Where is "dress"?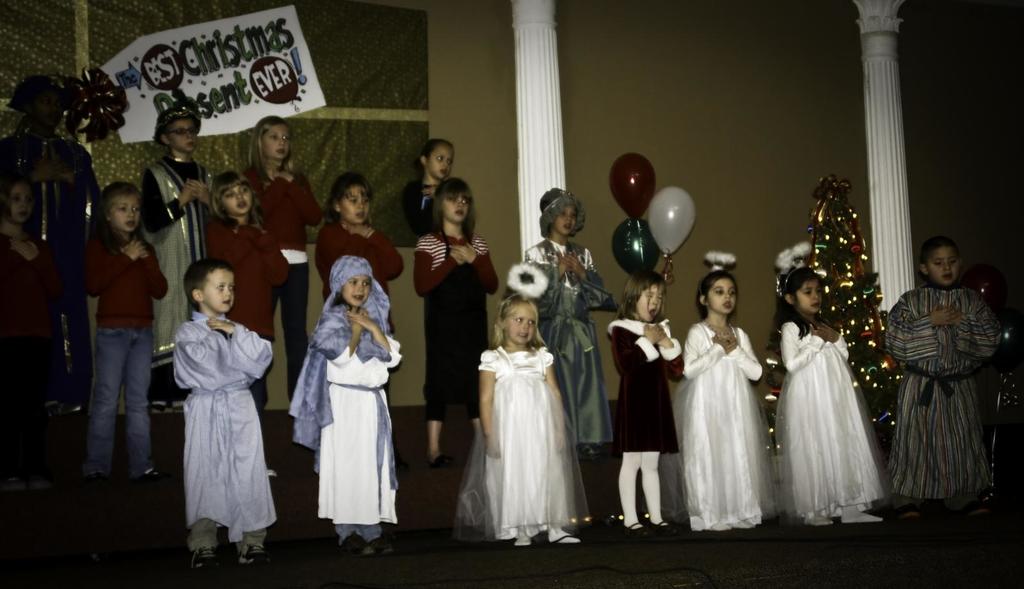
[682,319,775,528].
